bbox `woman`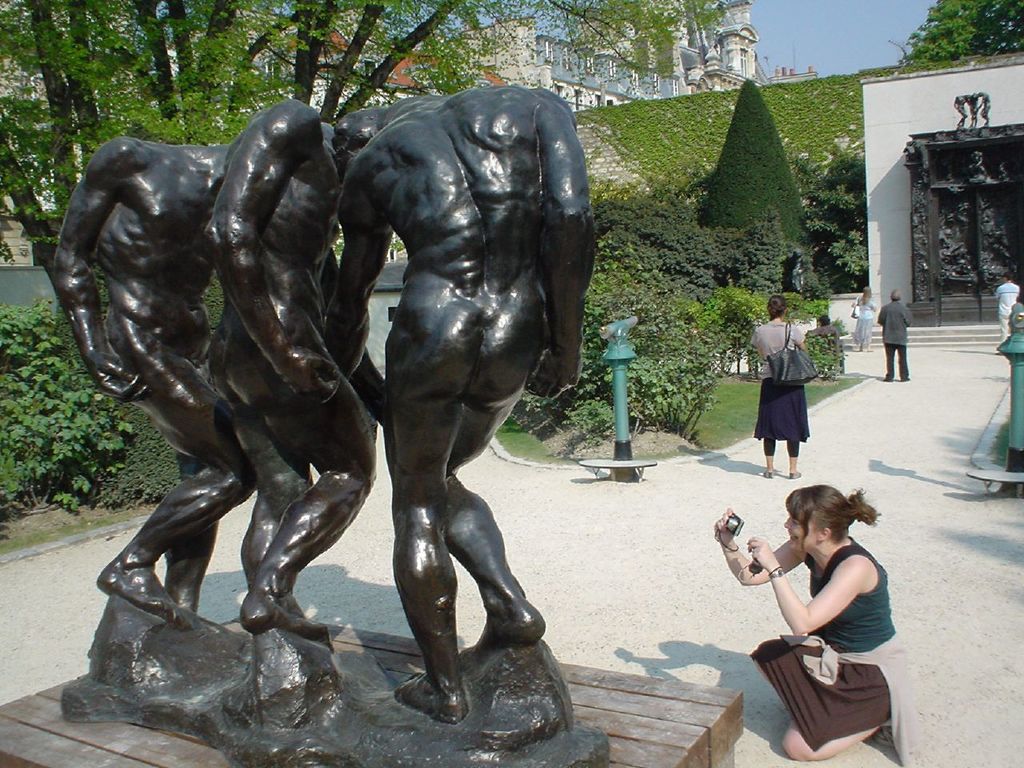
region(845, 282, 878, 350)
